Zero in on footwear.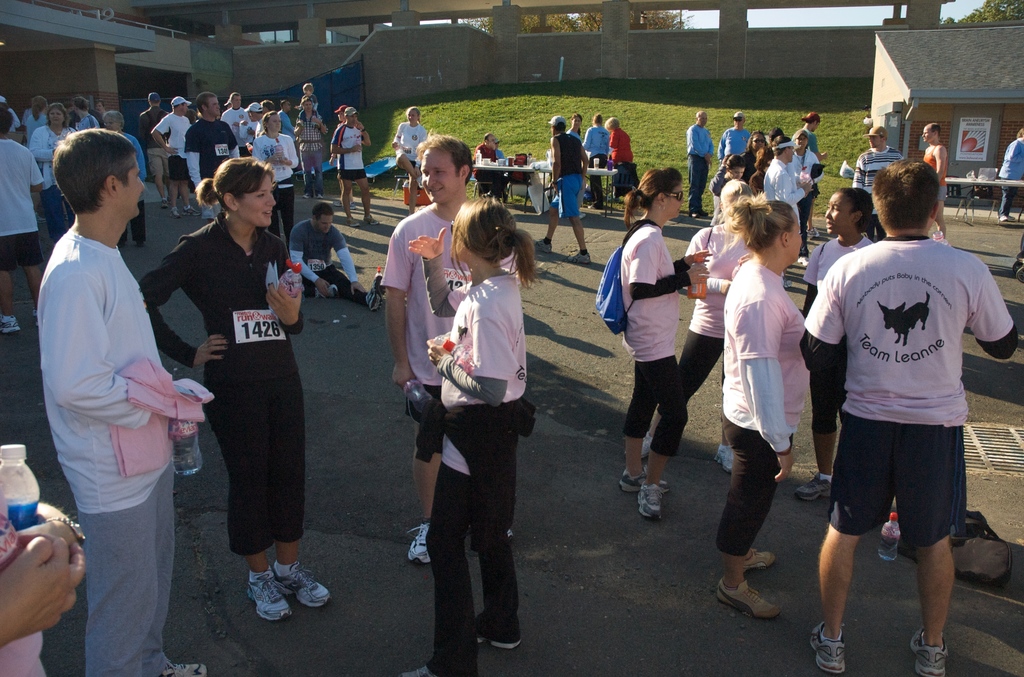
Zeroed in: pyautogui.locateOnScreen(403, 517, 427, 567).
